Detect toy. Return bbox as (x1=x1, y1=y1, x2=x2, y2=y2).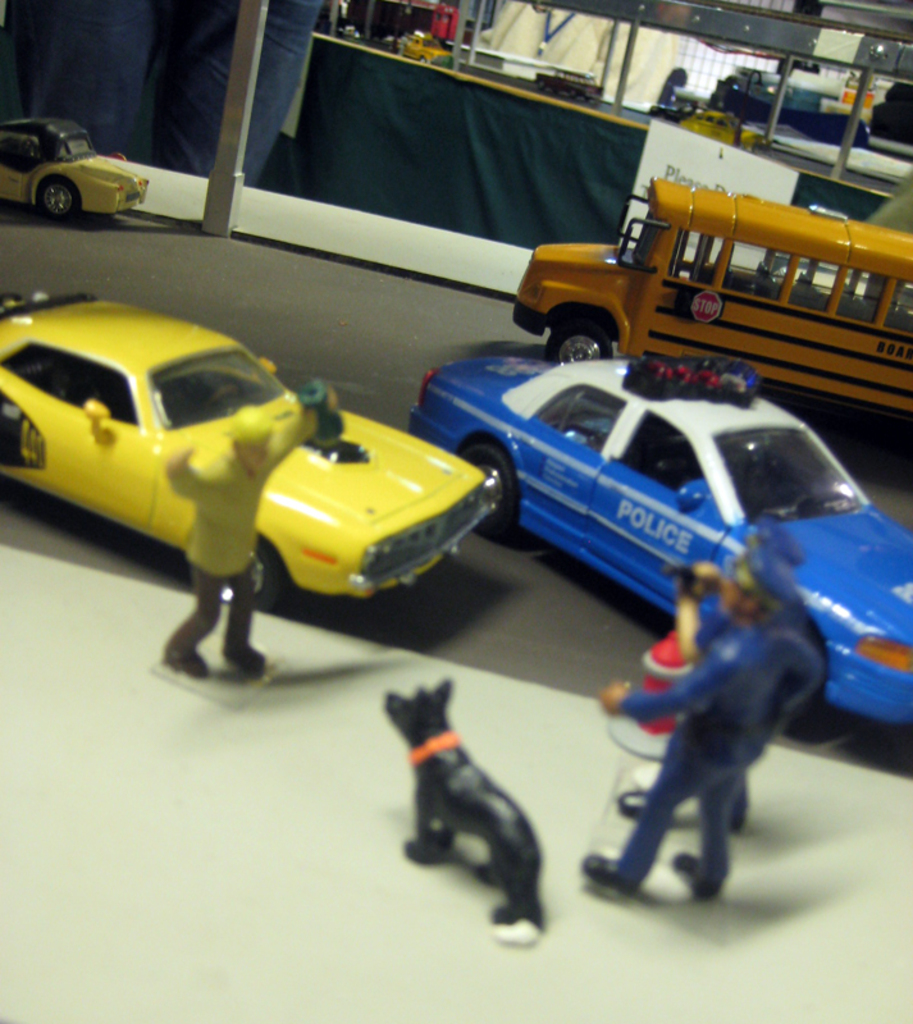
(x1=0, y1=124, x2=152, y2=220).
